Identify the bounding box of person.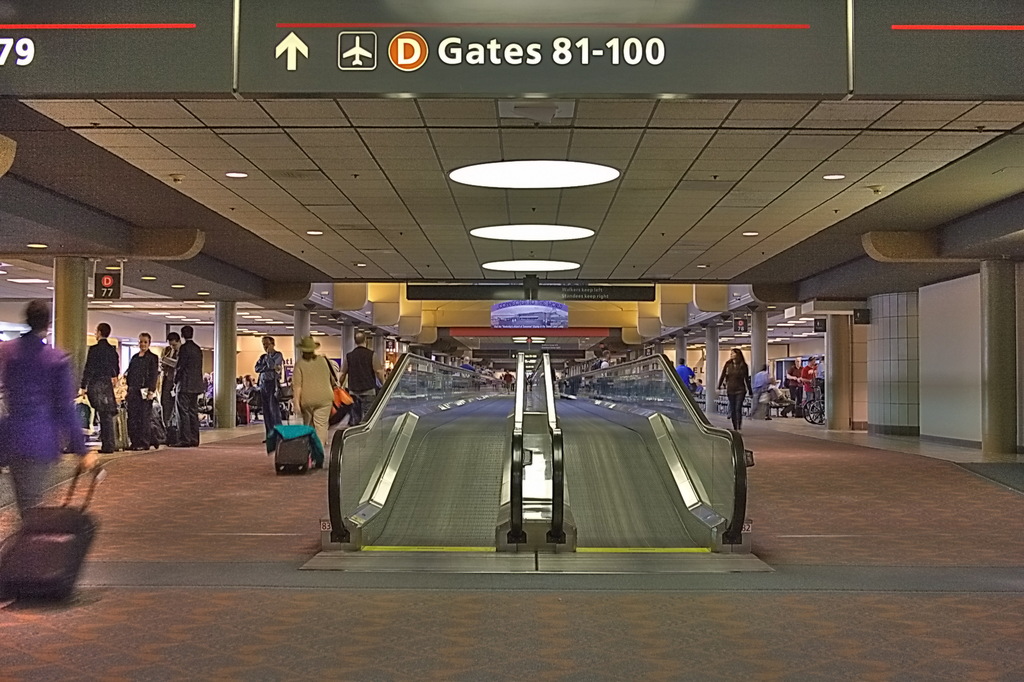
bbox=(287, 330, 357, 475).
